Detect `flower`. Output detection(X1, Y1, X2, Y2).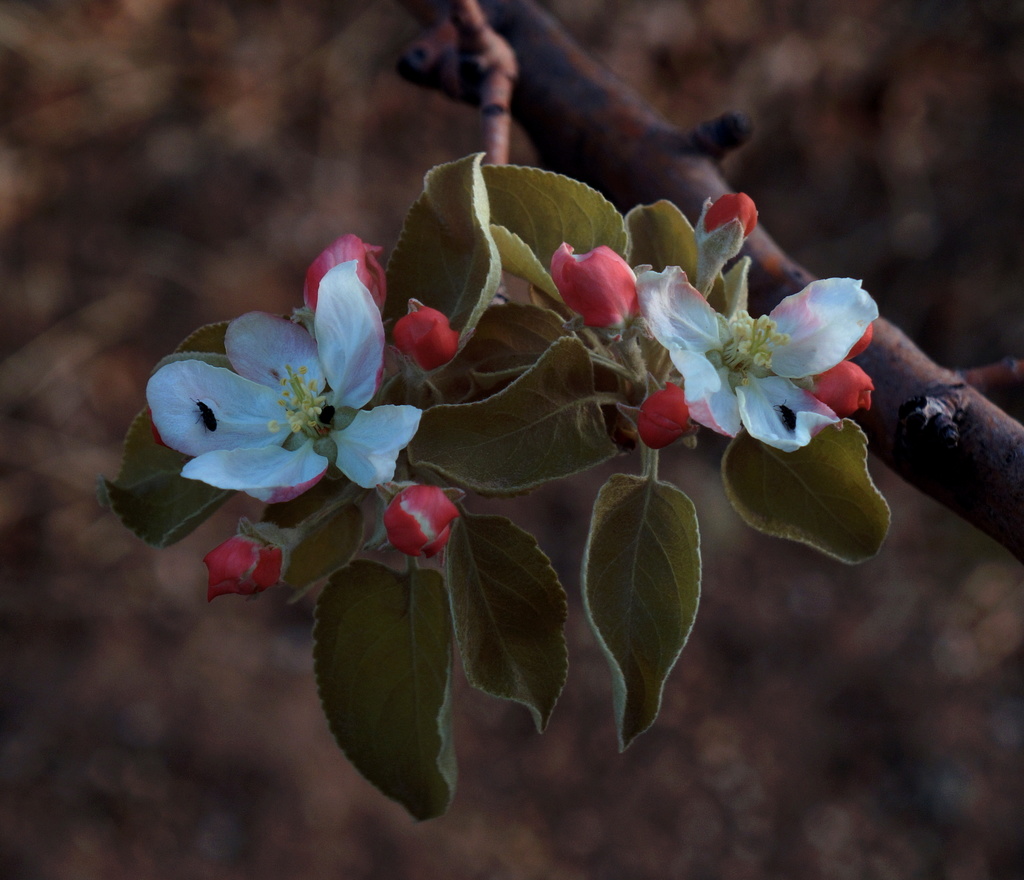
detection(385, 300, 460, 373).
